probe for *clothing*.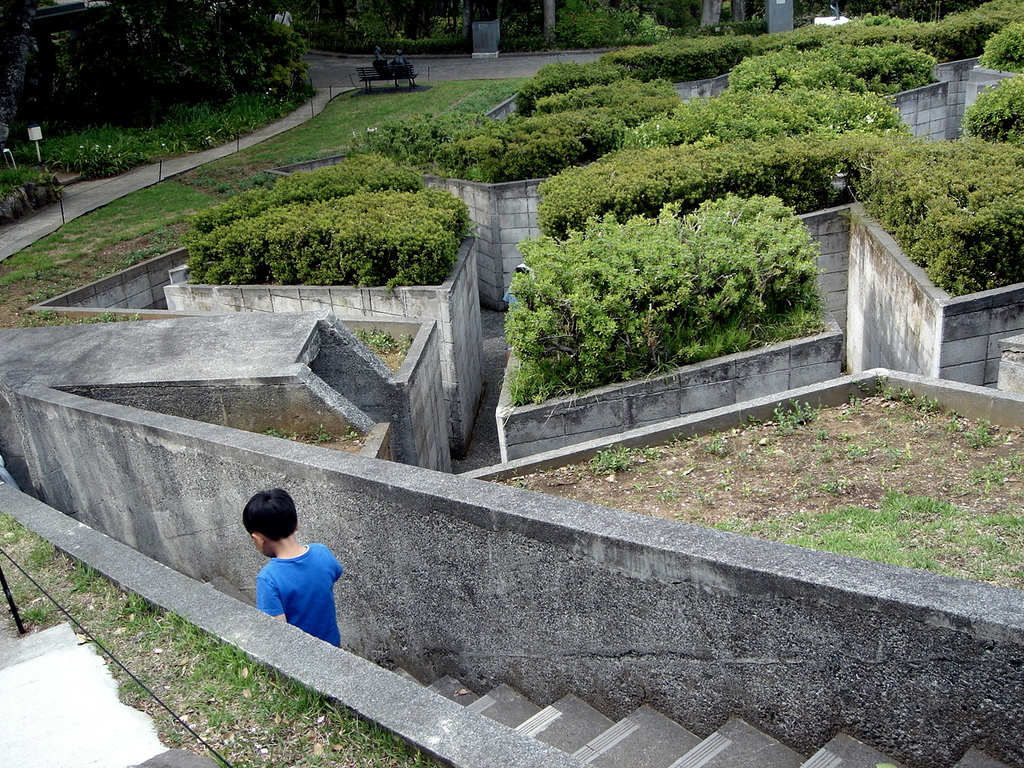
Probe result: bbox=(256, 541, 342, 645).
